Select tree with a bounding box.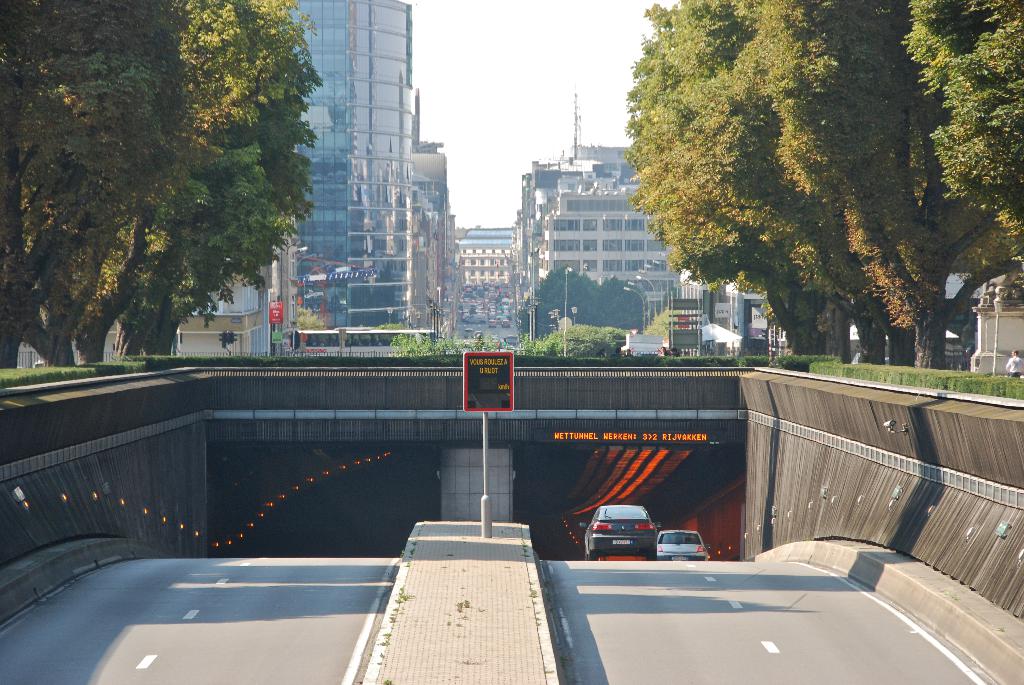
x1=524, y1=260, x2=651, y2=336.
